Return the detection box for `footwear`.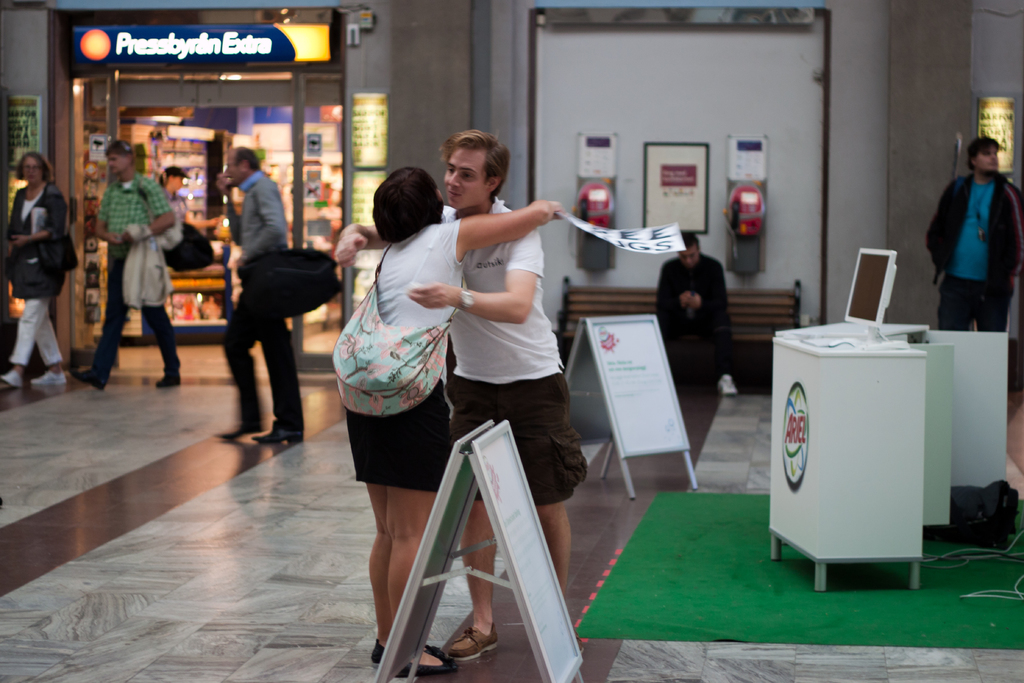
[253,415,302,447].
